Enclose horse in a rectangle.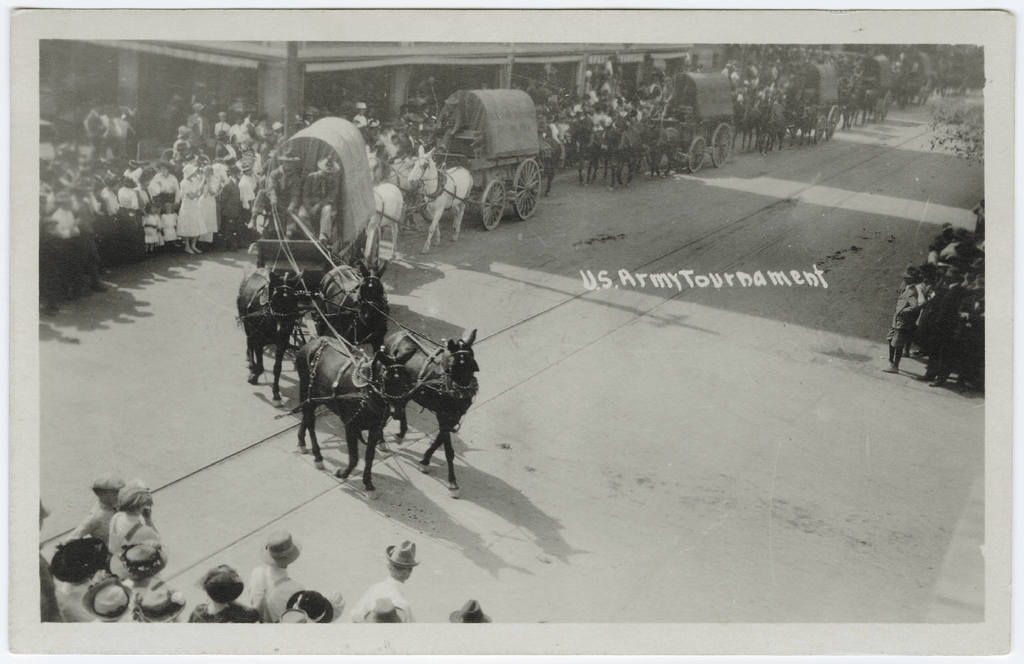
372 326 483 503.
